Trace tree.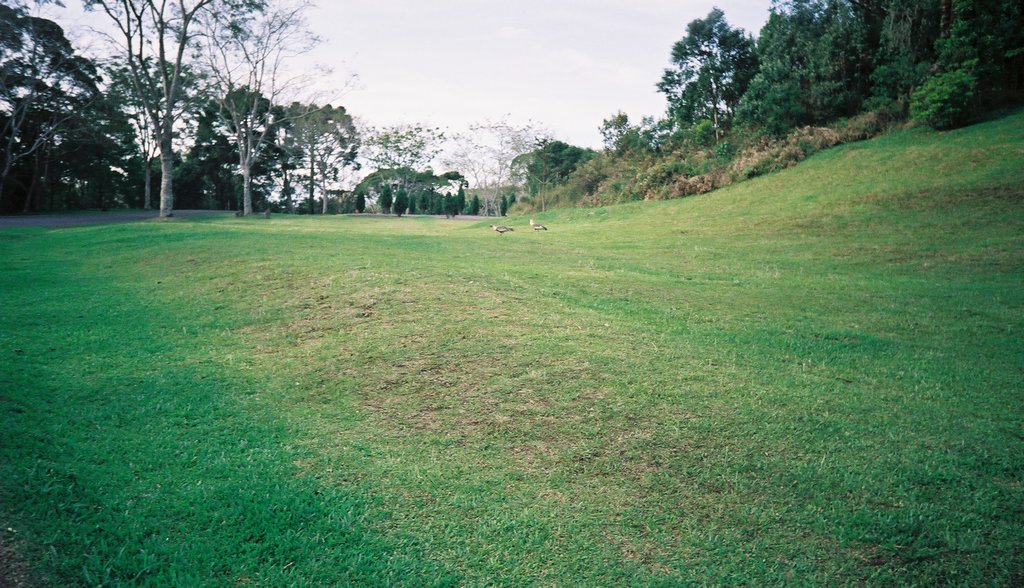
Traced to {"left": 655, "top": 12, "right": 769, "bottom": 146}.
